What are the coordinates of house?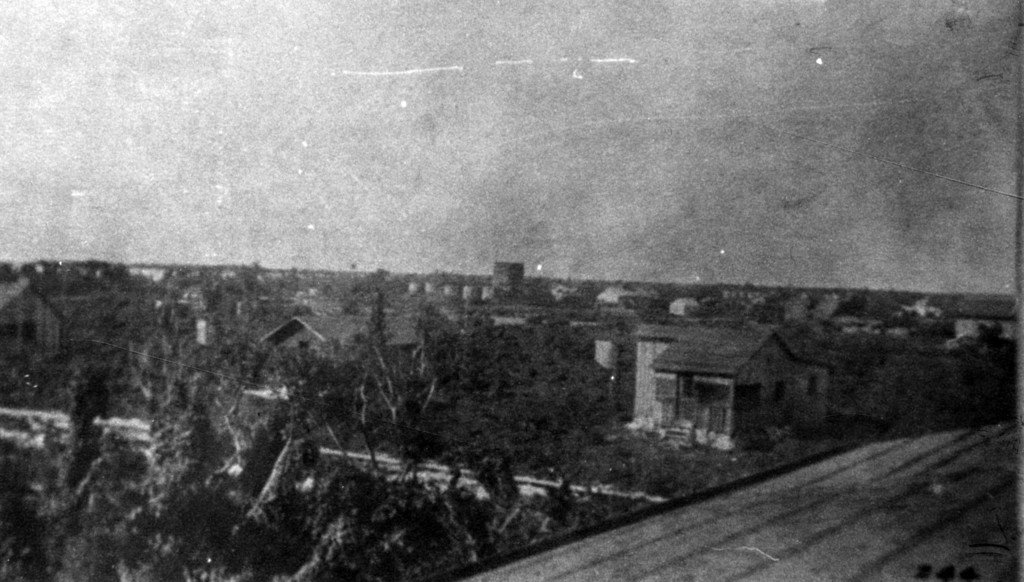
[939,295,1023,344].
